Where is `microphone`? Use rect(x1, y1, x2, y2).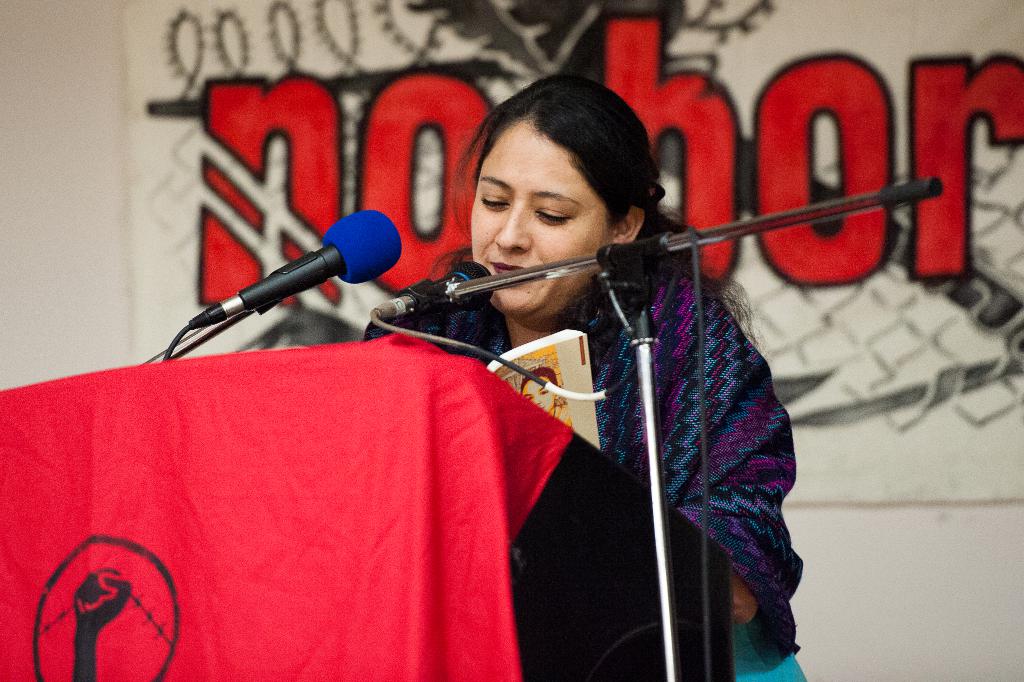
rect(360, 253, 498, 337).
